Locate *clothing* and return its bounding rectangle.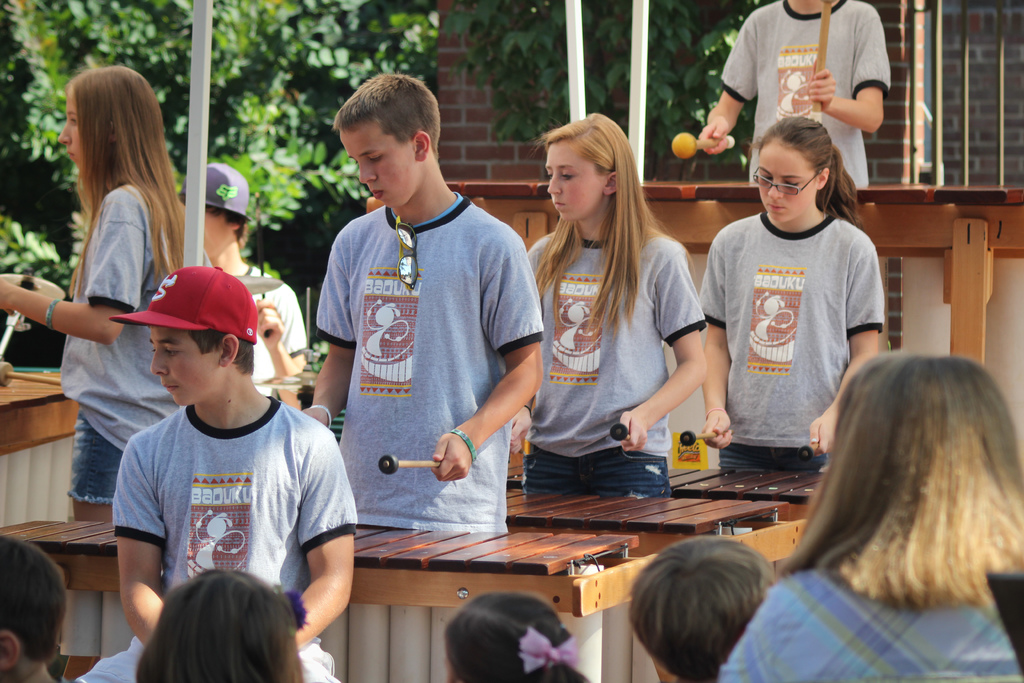
detection(314, 185, 546, 529).
